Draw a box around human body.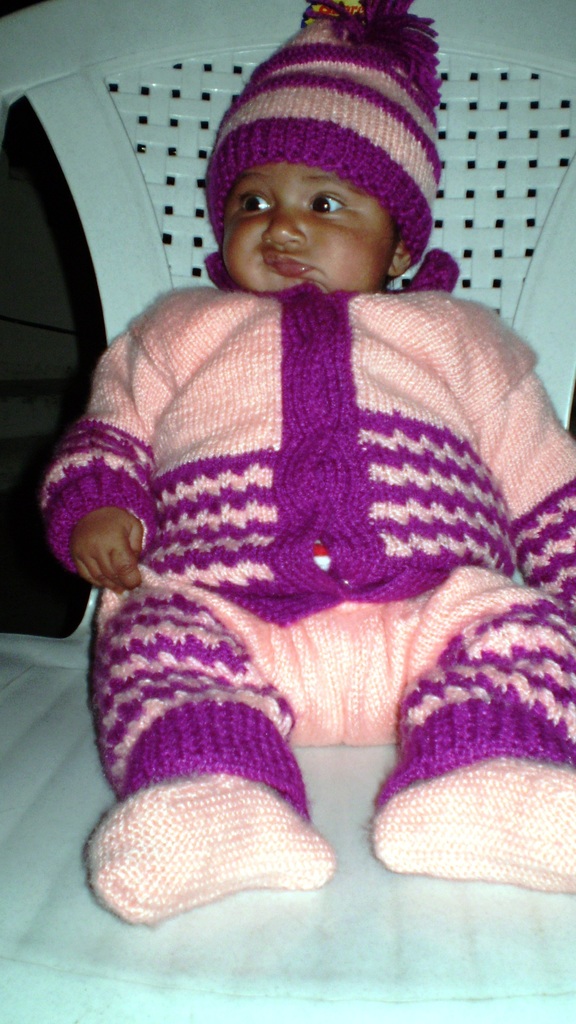
[37,147,558,976].
